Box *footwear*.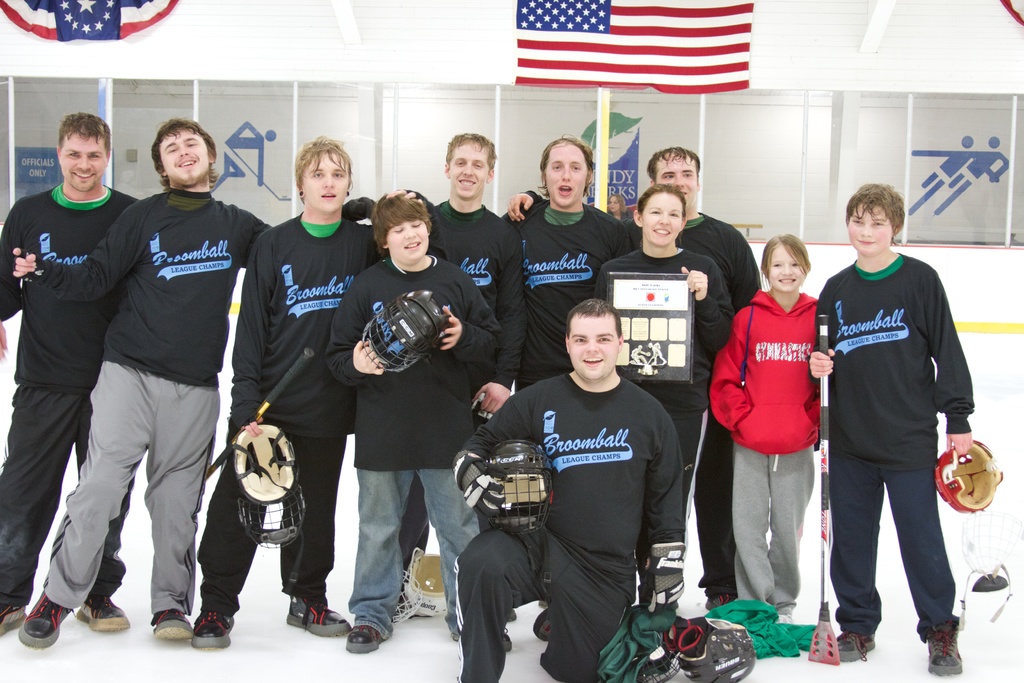
[17,587,65,649].
